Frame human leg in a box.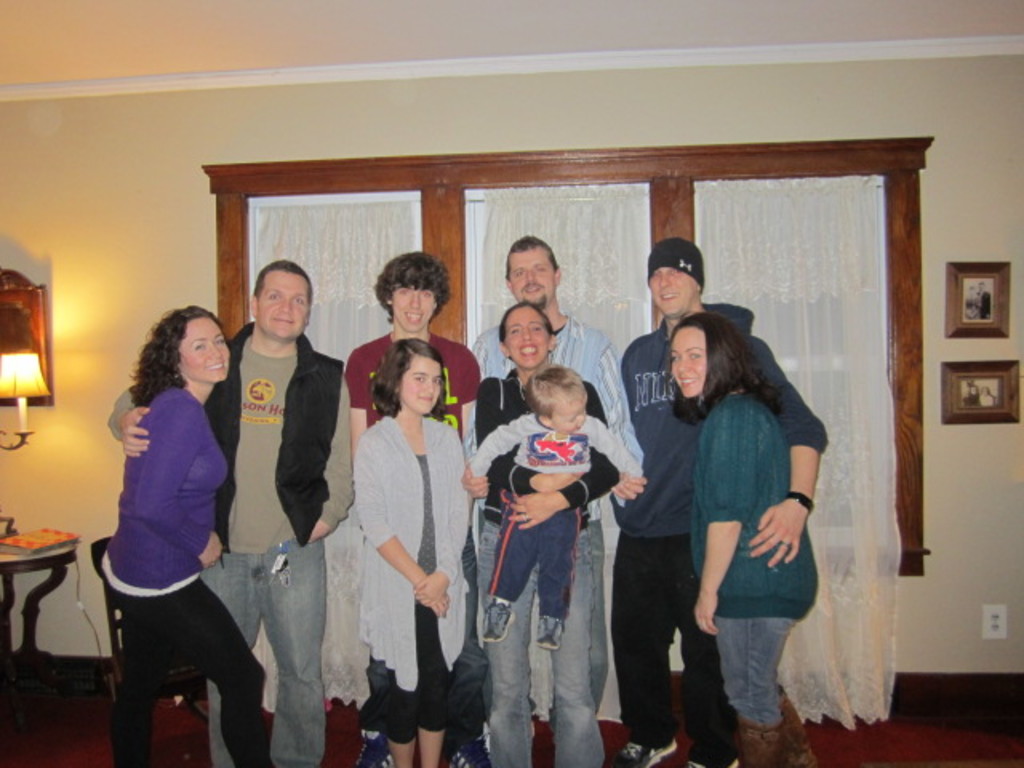
[left=118, top=589, right=179, bottom=763].
